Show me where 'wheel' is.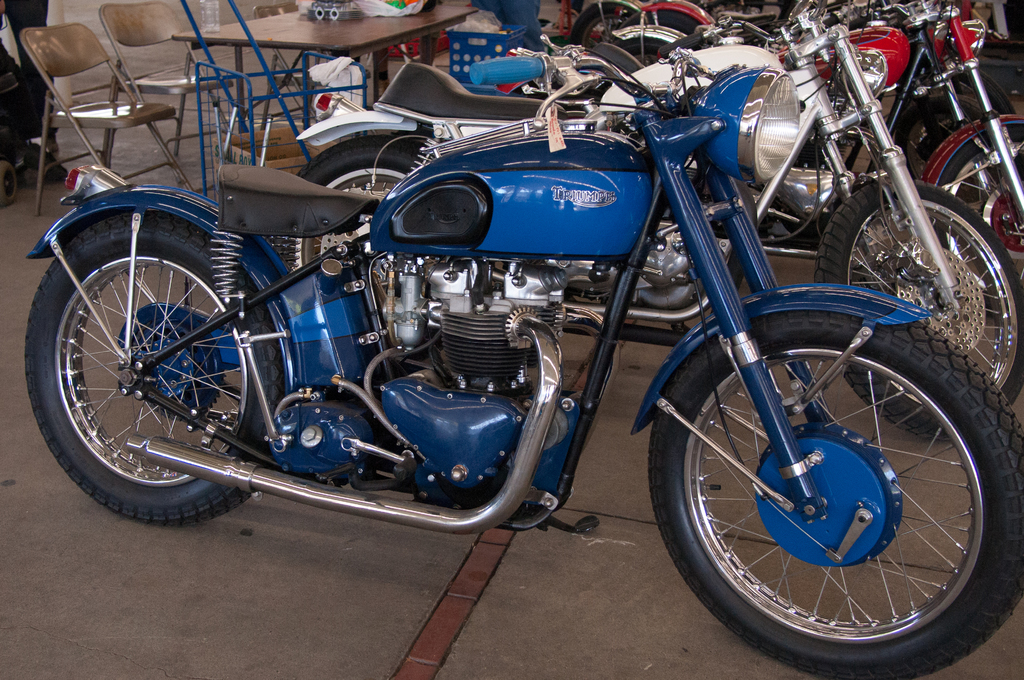
'wheel' is at (24, 212, 289, 528).
